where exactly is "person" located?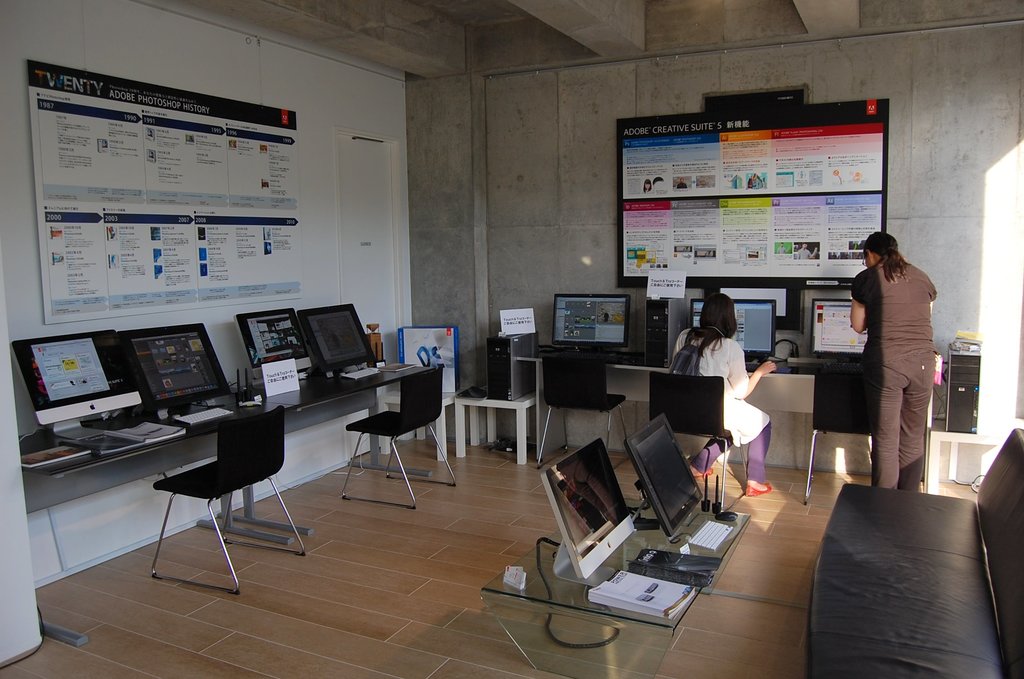
Its bounding box is 664 287 776 501.
